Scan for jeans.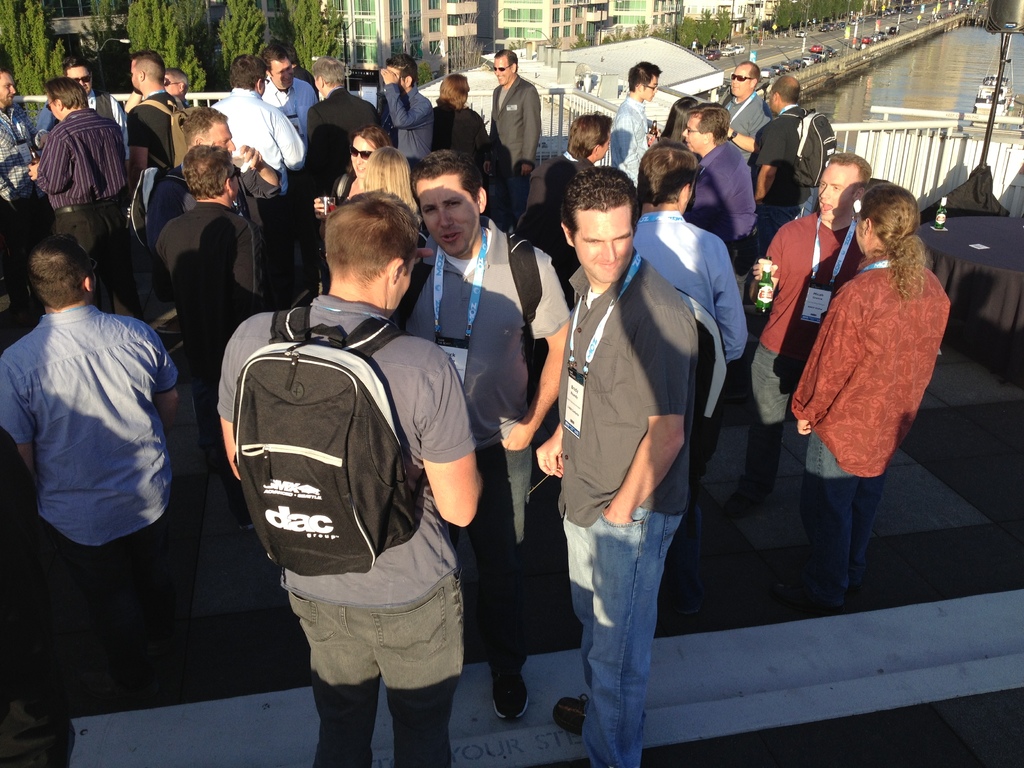
Scan result: {"left": 561, "top": 500, "right": 682, "bottom": 767}.
